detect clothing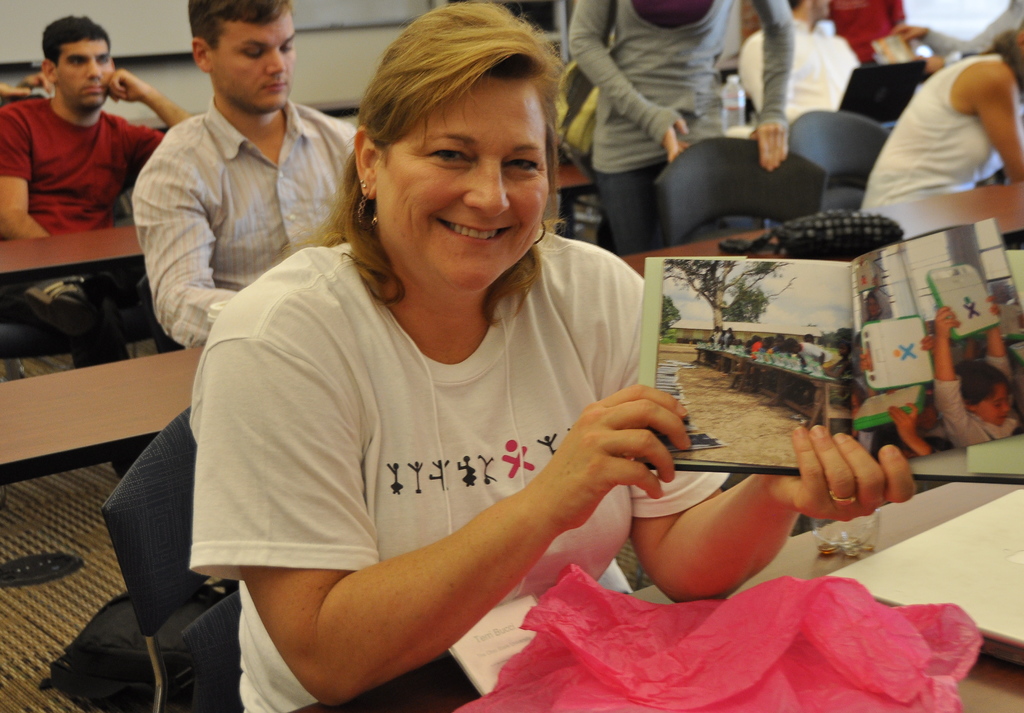
l=0, t=90, r=192, b=368
